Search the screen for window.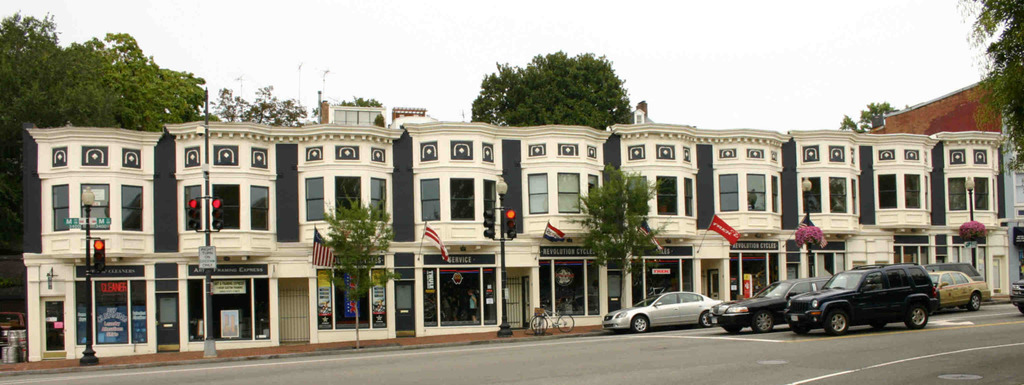
Found at [625,177,647,218].
